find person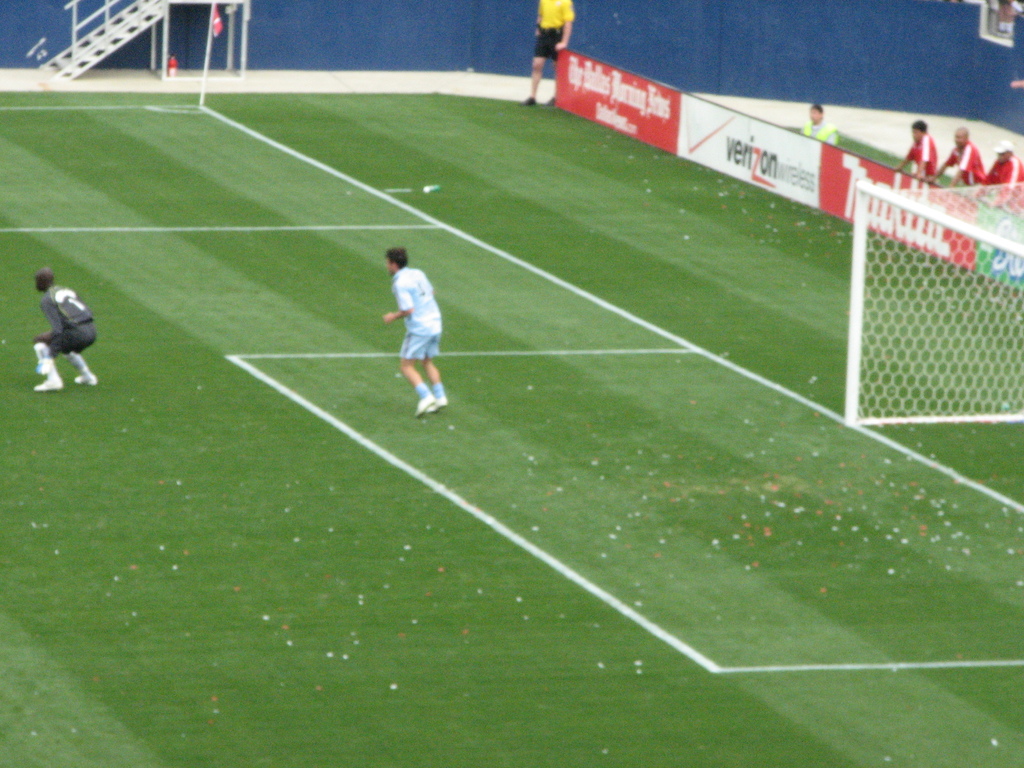
(x1=34, y1=266, x2=99, y2=389)
